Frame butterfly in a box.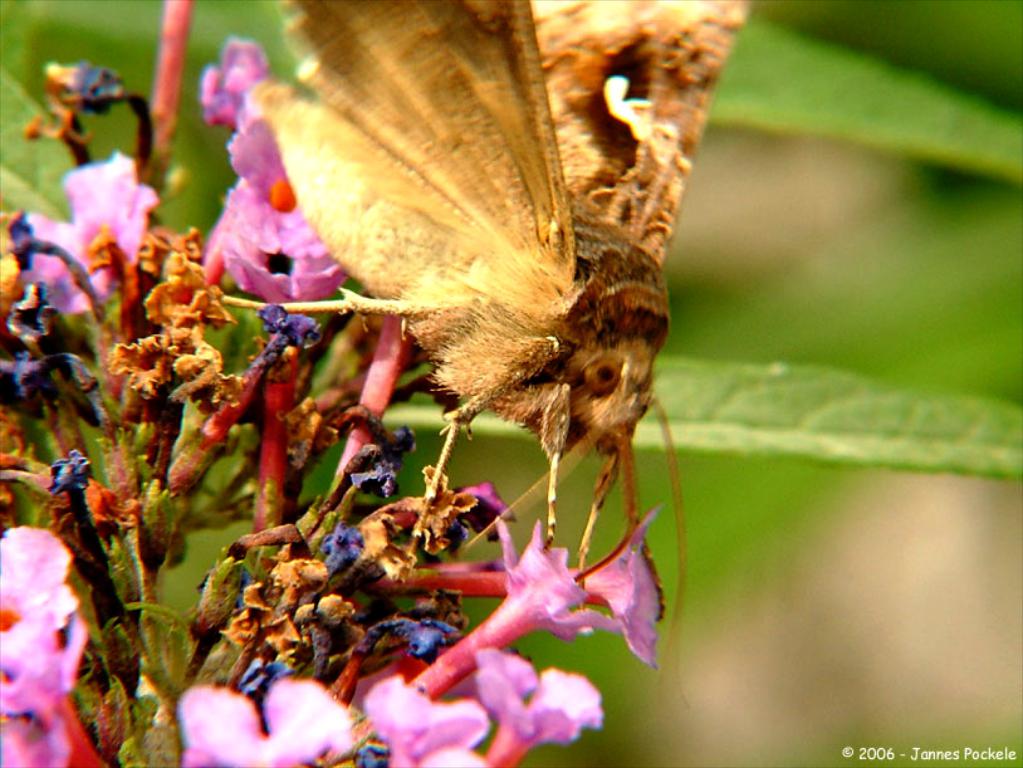
<box>297,10,685,577</box>.
